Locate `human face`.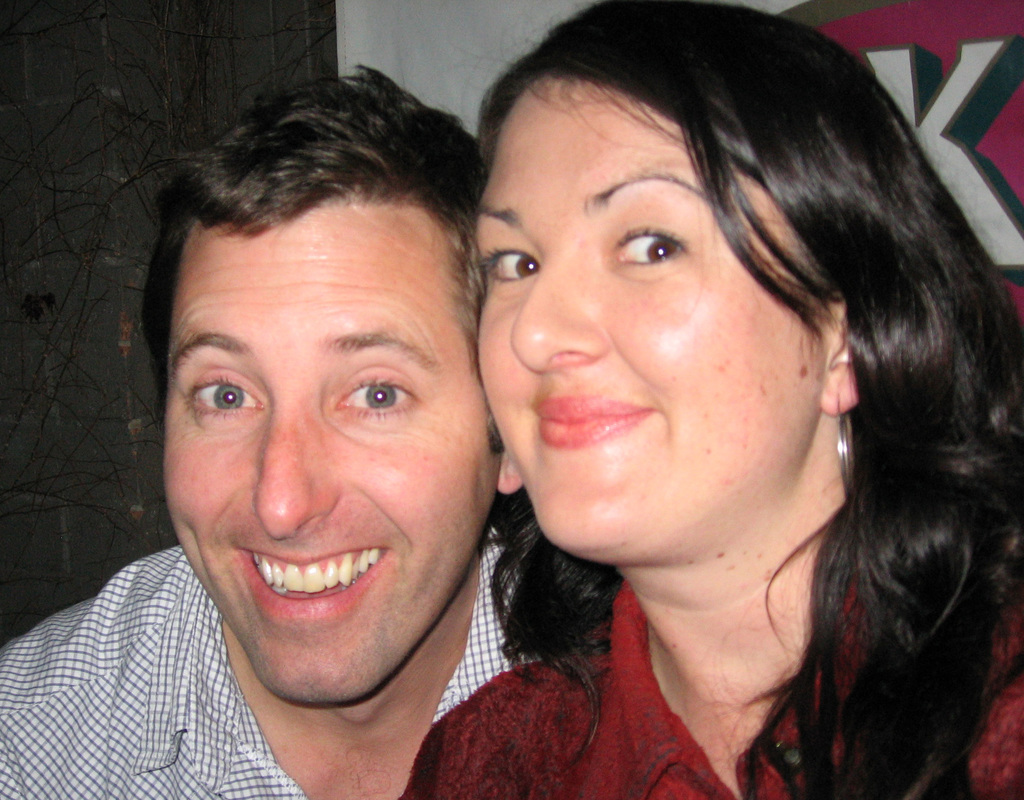
Bounding box: locate(473, 77, 829, 565).
